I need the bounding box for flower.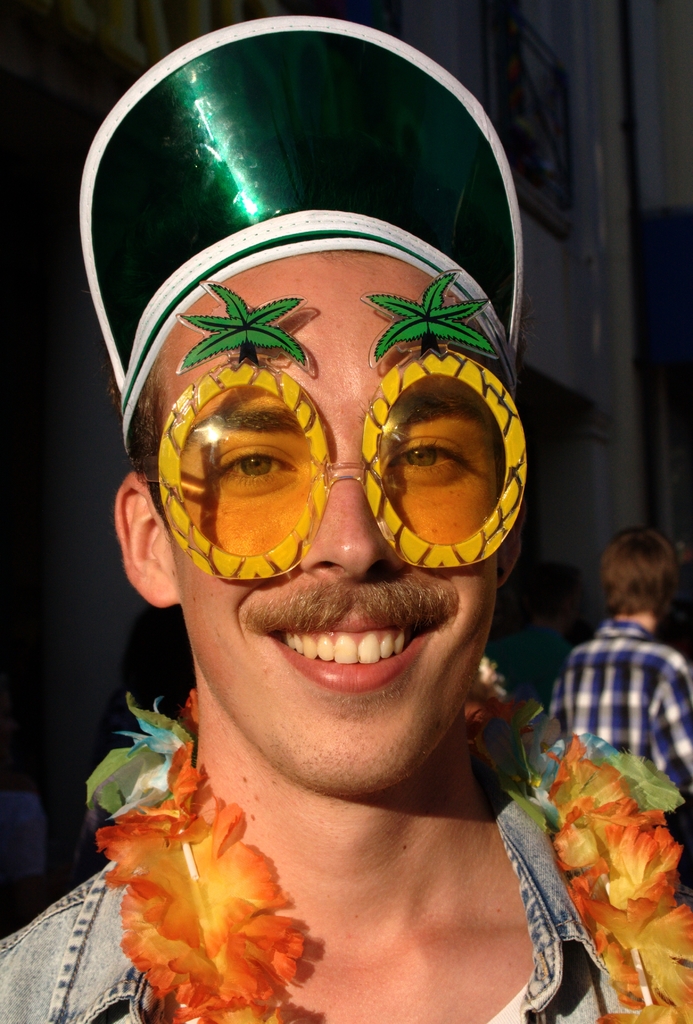
Here it is: crop(465, 648, 518, 726).
